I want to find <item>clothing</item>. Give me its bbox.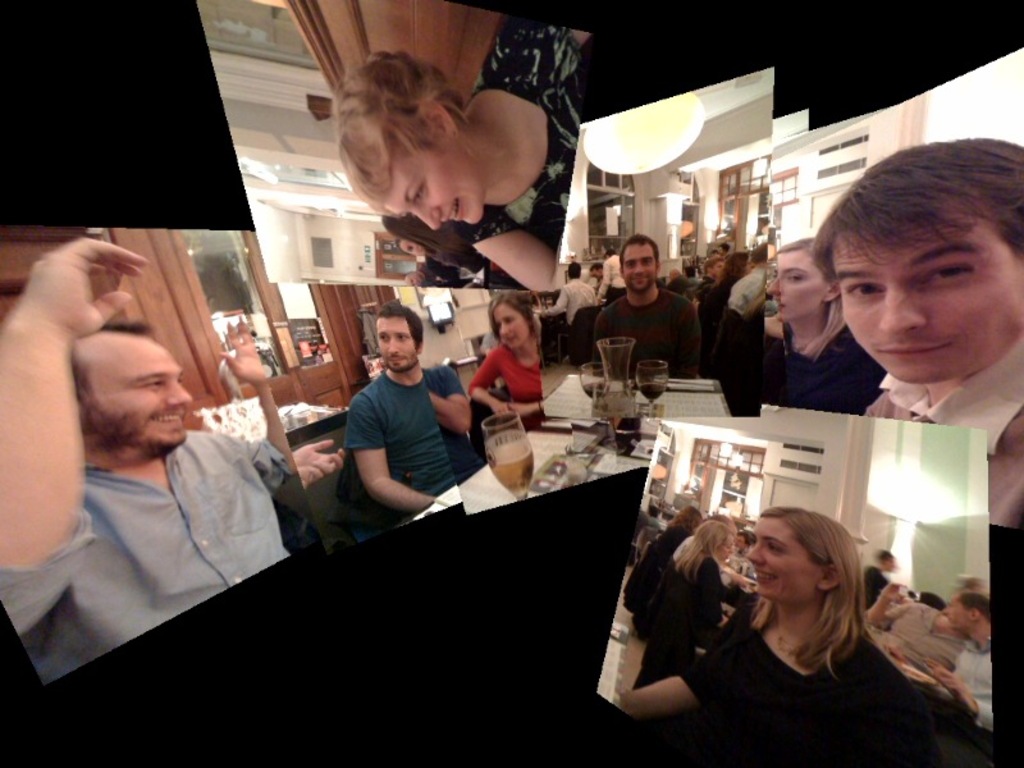
x1=872 y1=595 x2=963 y2=677.
